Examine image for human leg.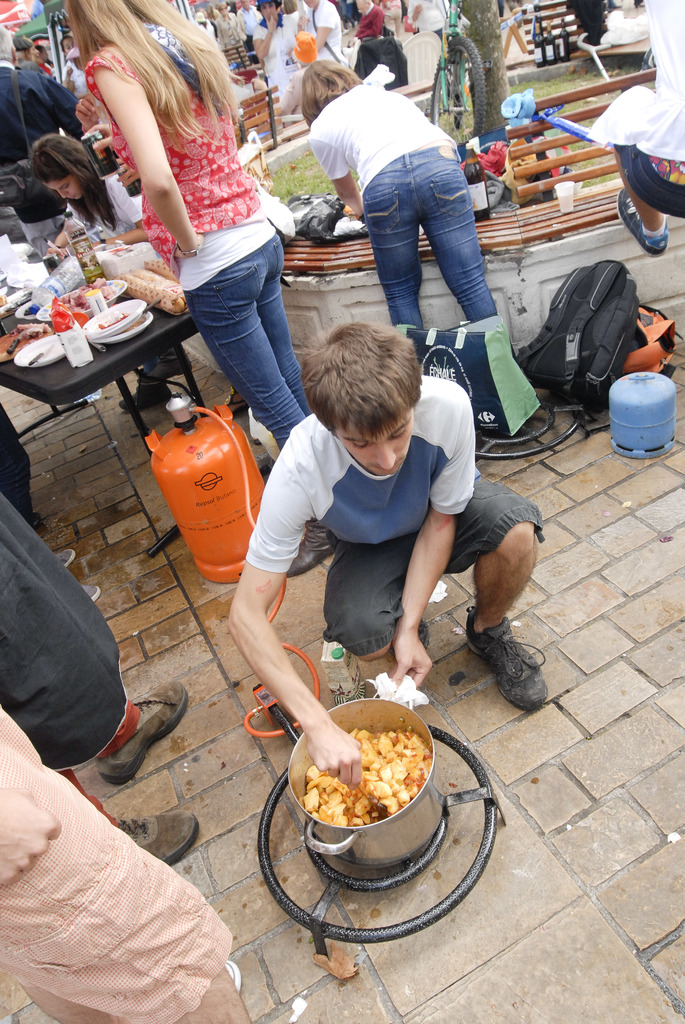
Examination result: bbox(322, 531, 427, 659).
